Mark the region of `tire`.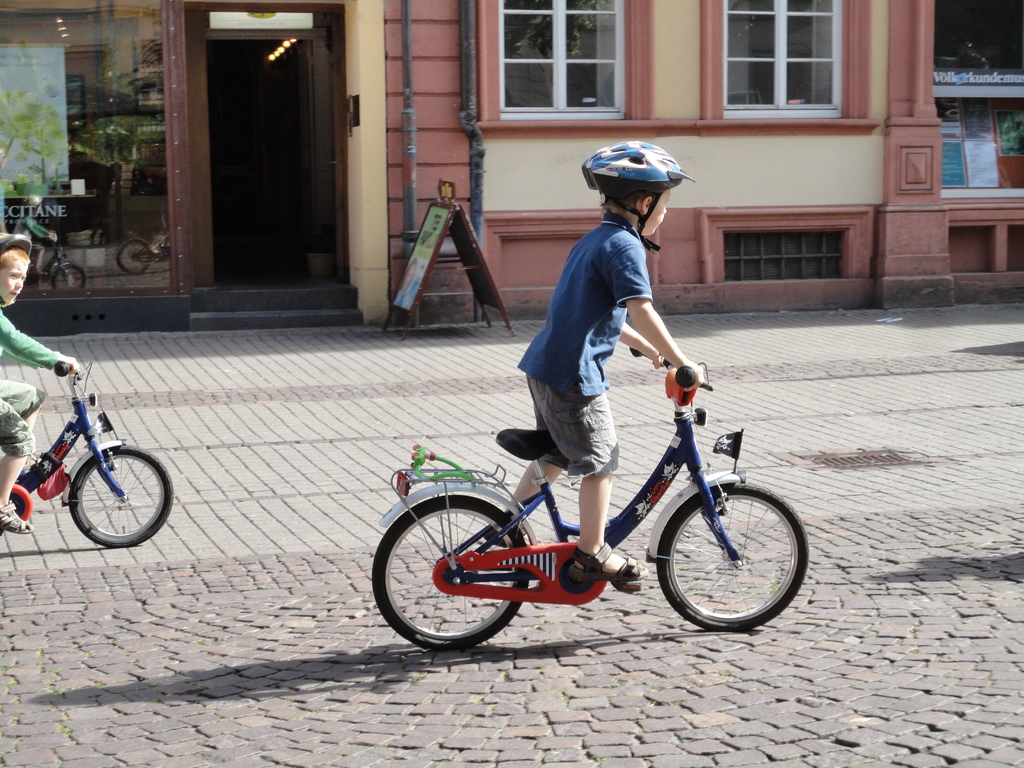
Region: region(369, 496, 528, 651).
